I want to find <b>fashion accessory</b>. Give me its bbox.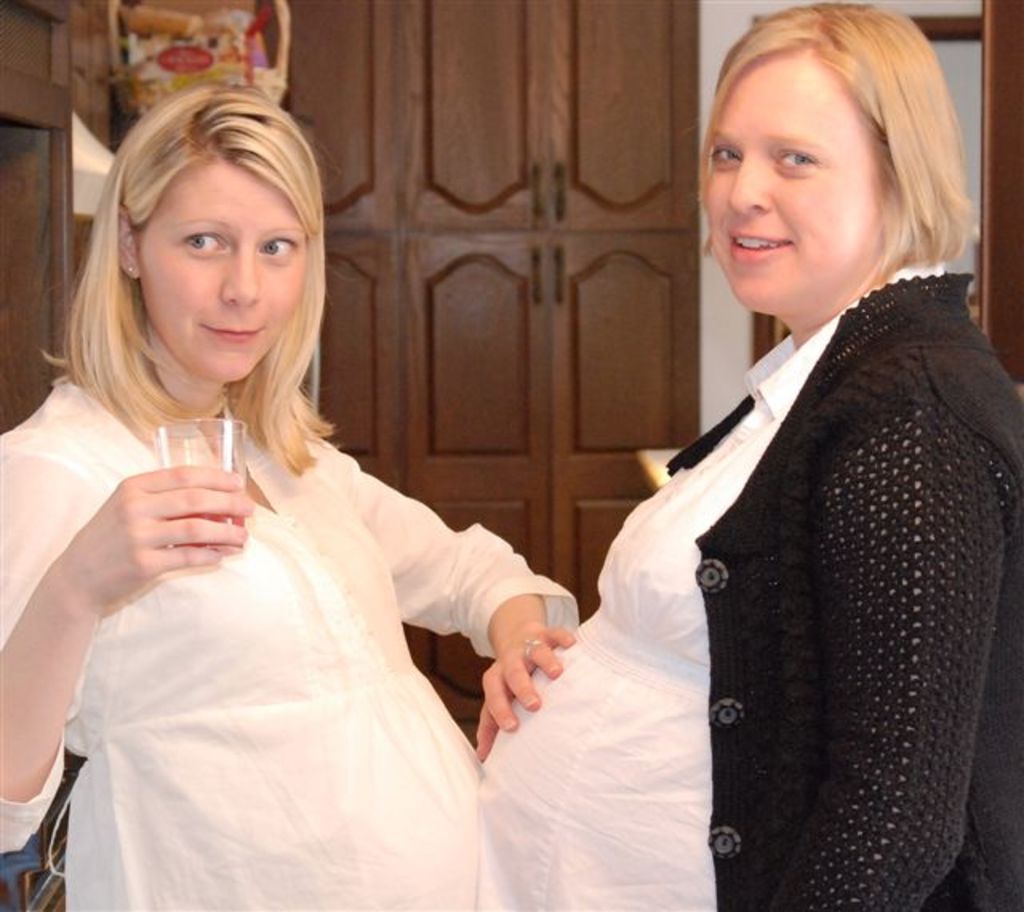
(130, 266, 133, 270).
